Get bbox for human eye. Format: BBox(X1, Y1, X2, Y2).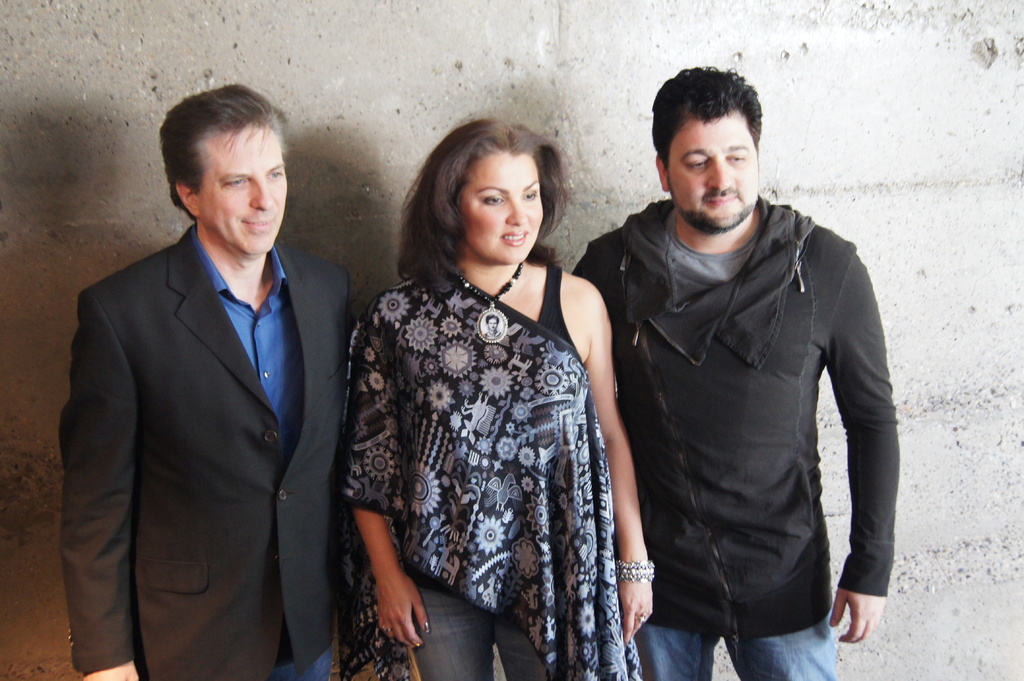
BBox(723, 145, 748, 168).
